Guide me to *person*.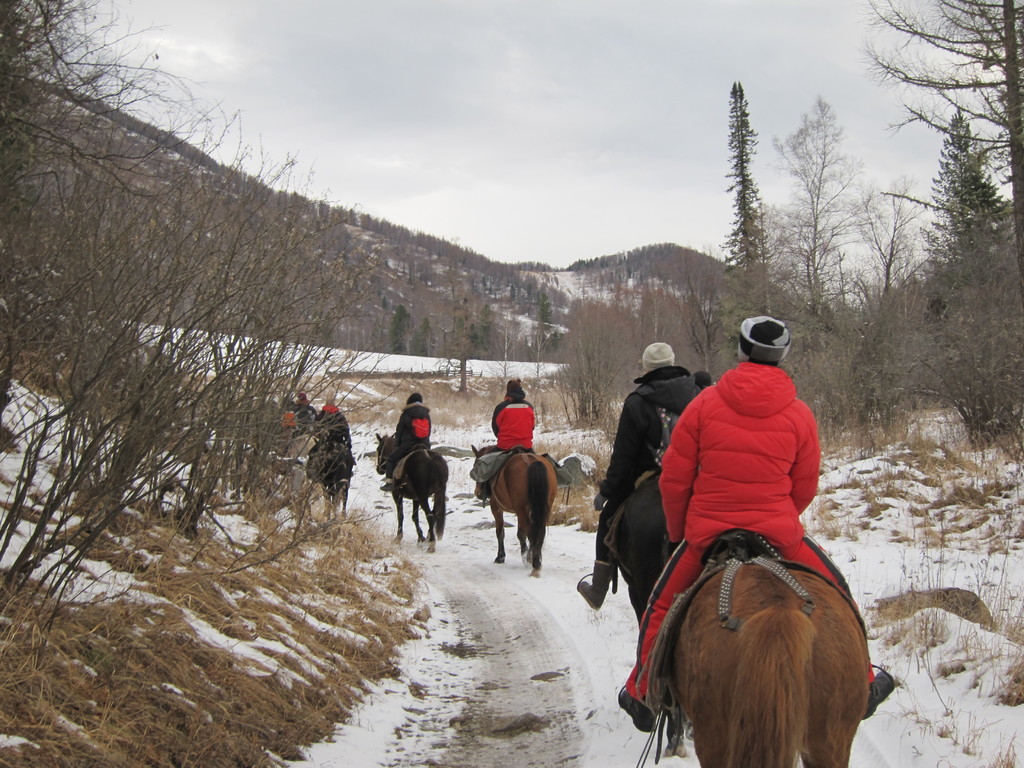
Guidance: rect(577, 338, 703, 609).
